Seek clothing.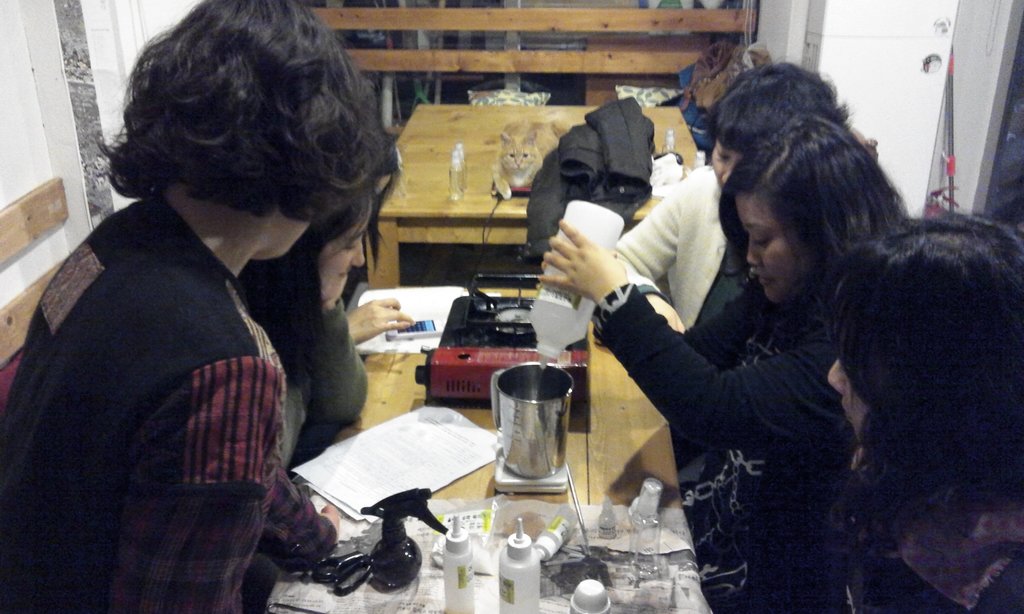
left=605, top=151, right=776, bottom=349.
